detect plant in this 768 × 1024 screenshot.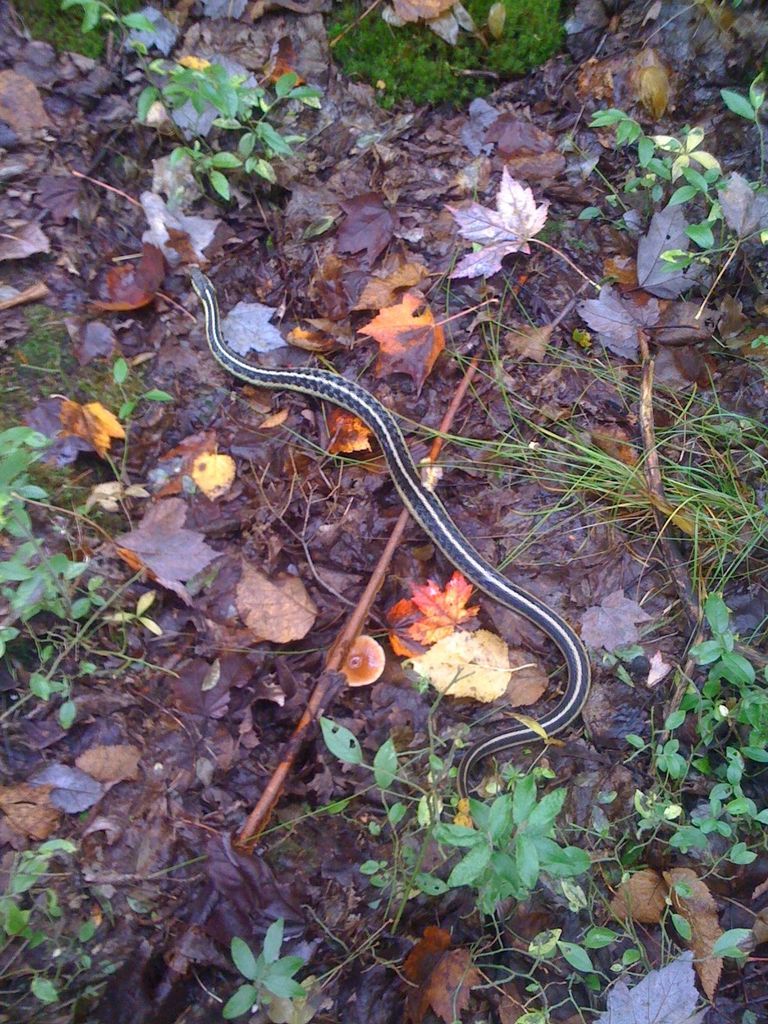
Detection: Rect(575, 582, 760, 890).
